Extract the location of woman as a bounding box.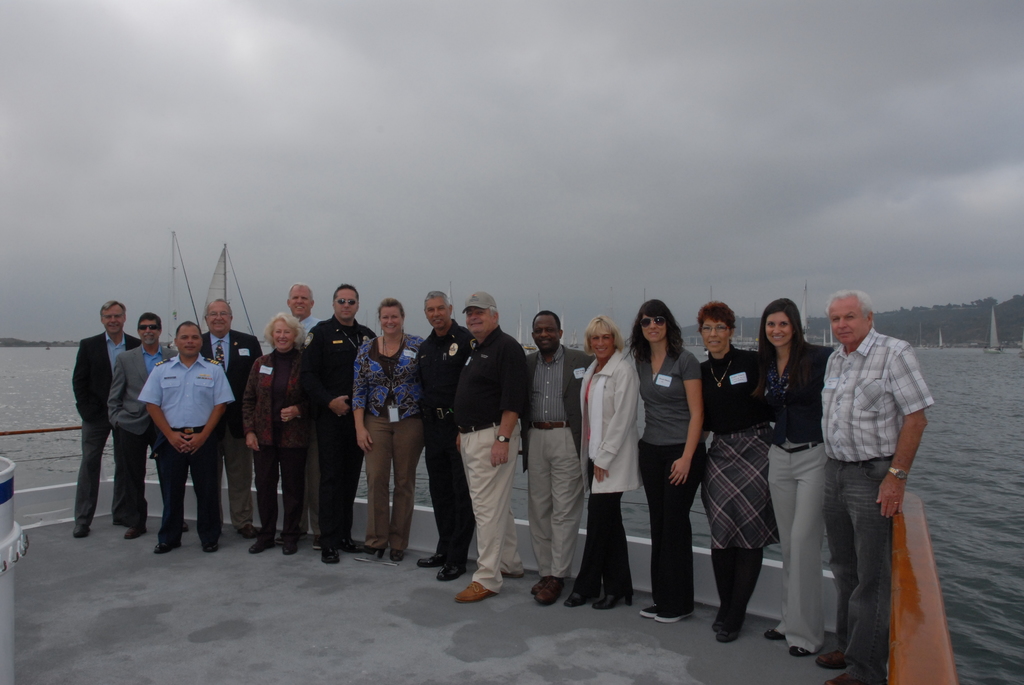
select_region(344, 291, 429, 563).
